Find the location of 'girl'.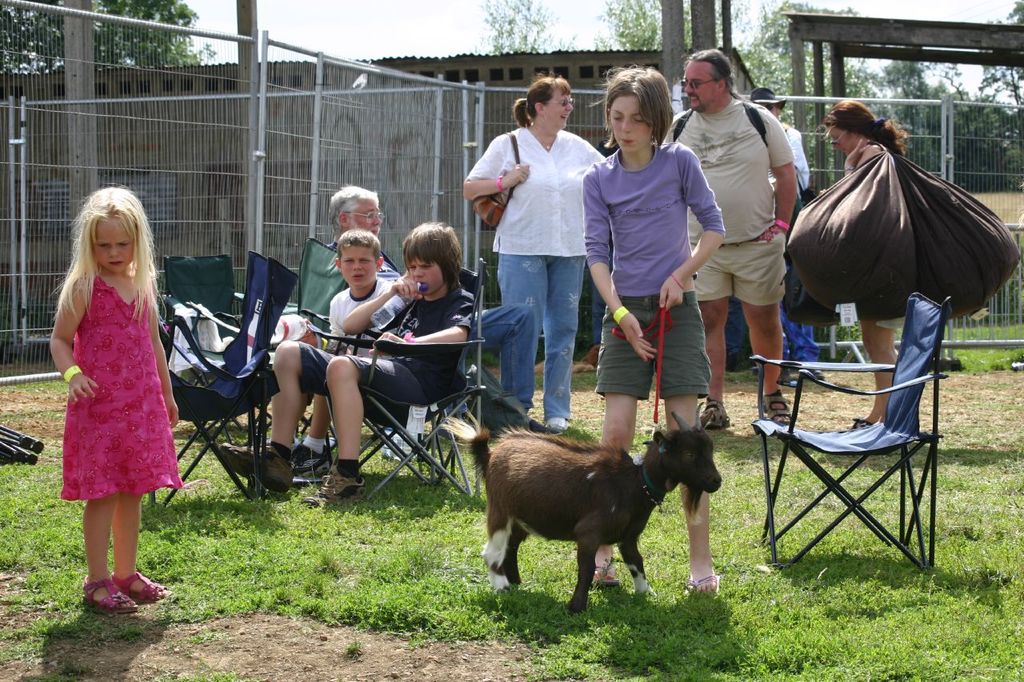
Location: left=51, top=180, right=211, bottom=614.
